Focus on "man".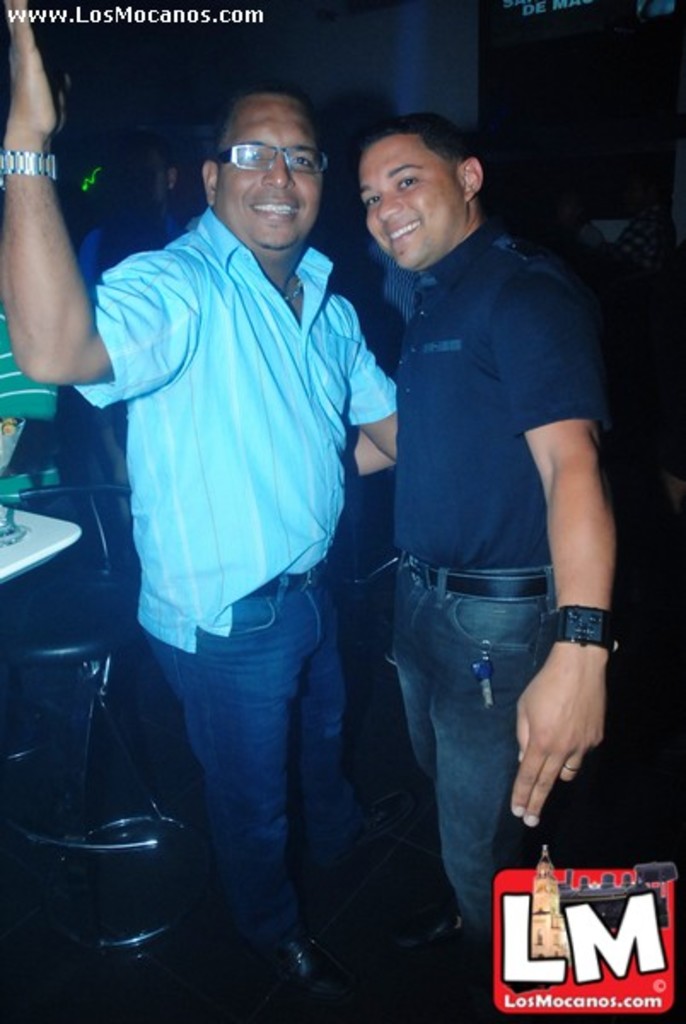
Focused at {"x1": 0, "y1": 0, "x2": 398, "y2": 1014}.
